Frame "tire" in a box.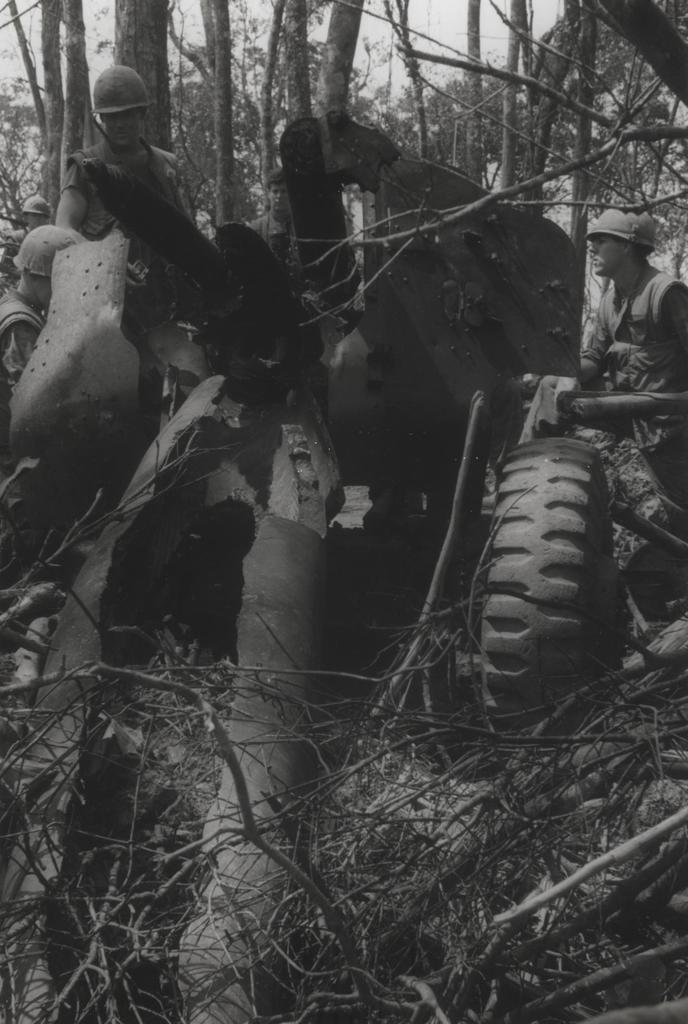
left=479, top=438, right=633, bottom=753.
